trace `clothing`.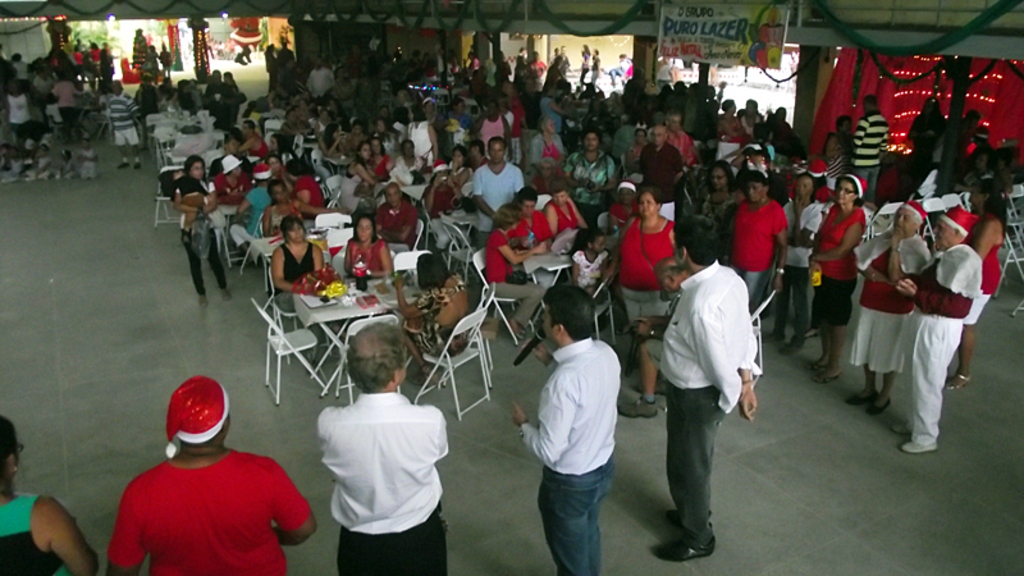
Traced to {"x1": 905, "y1": 110, "x2": 940, "y2": 180}.
